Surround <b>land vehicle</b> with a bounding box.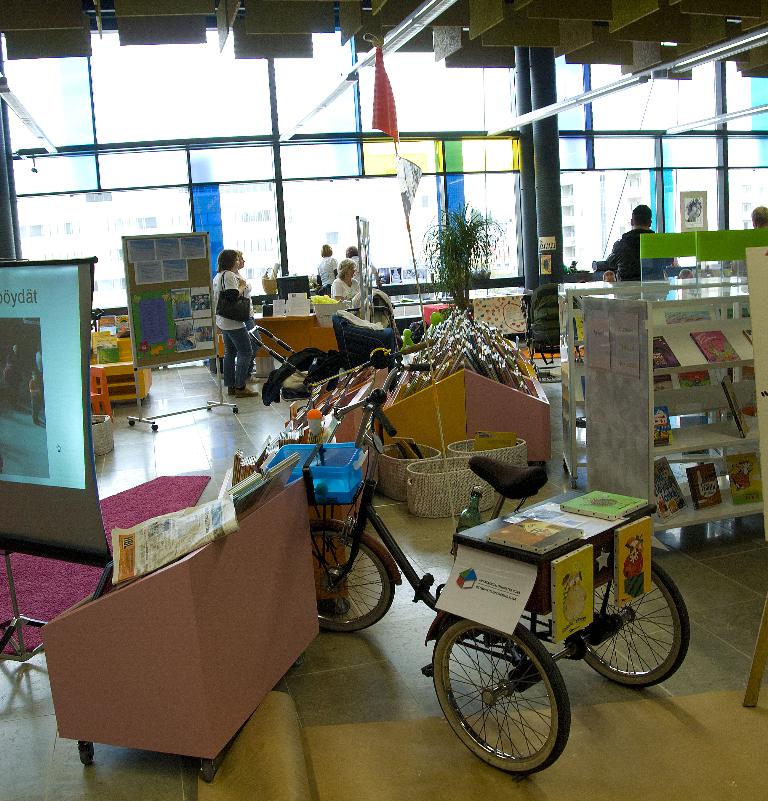
l=297, t=384, r=692, b=767.
